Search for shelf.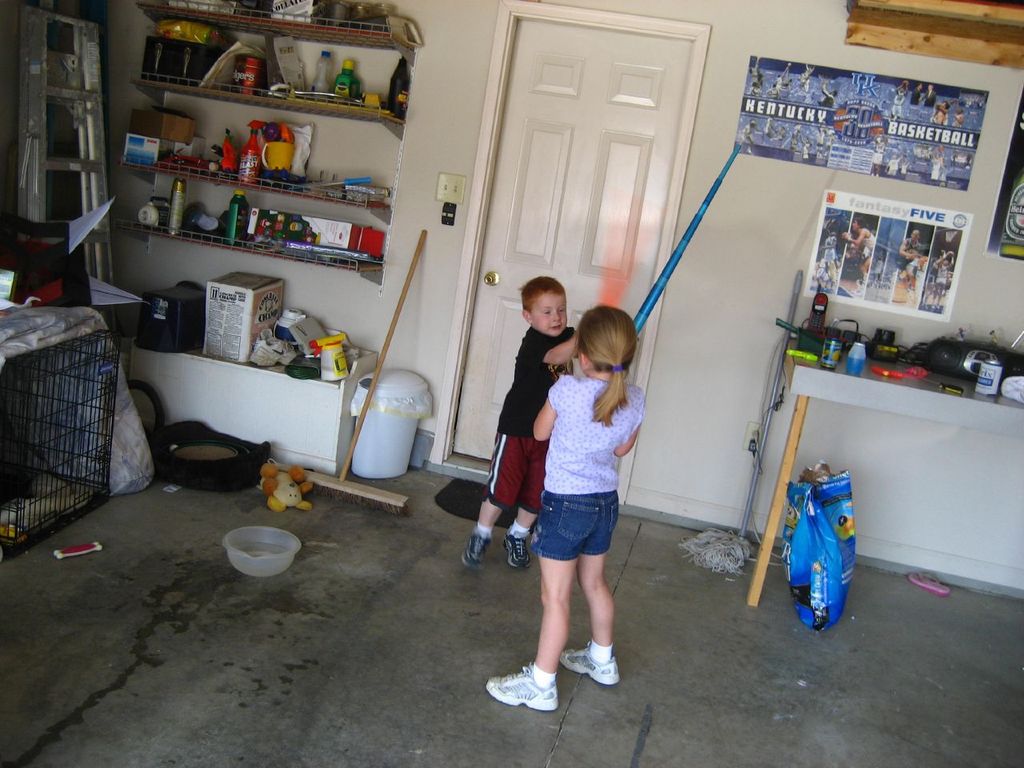
Found at bbox(153, 4, 421, 148).
